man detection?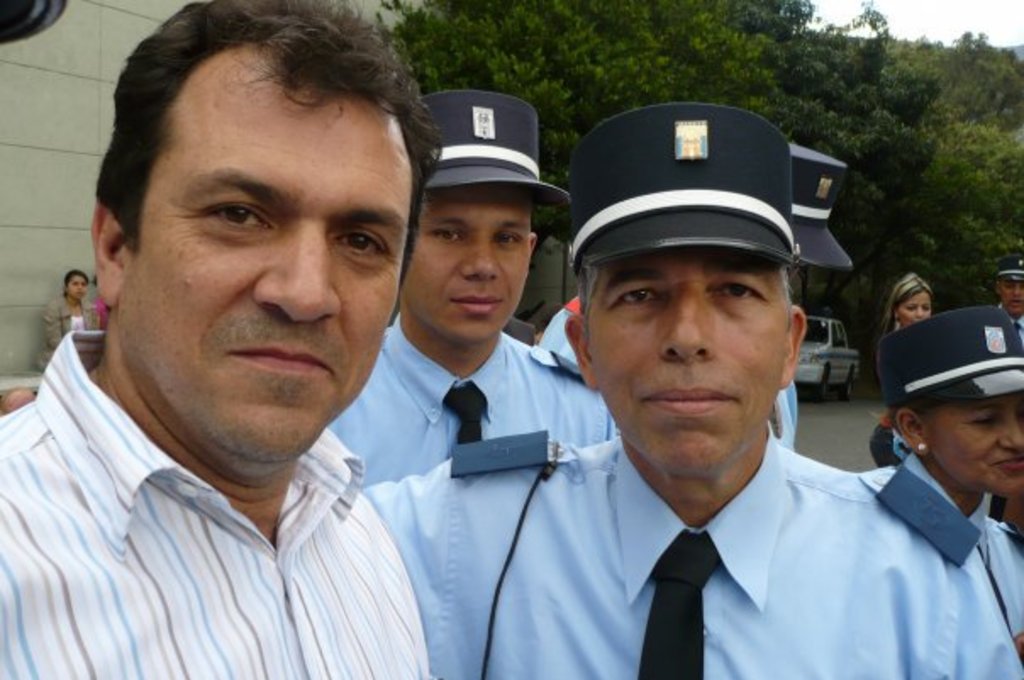
(left=990, top=254, right=1022, bottom=346)
